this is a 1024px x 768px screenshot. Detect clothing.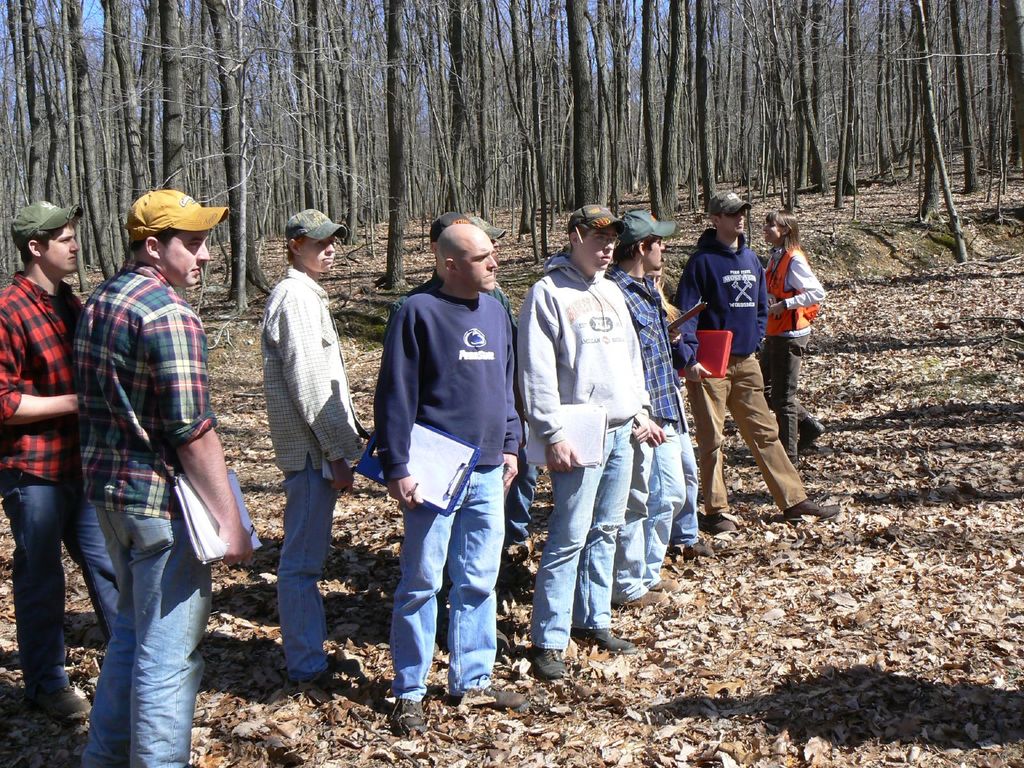
650 281 697 550.
